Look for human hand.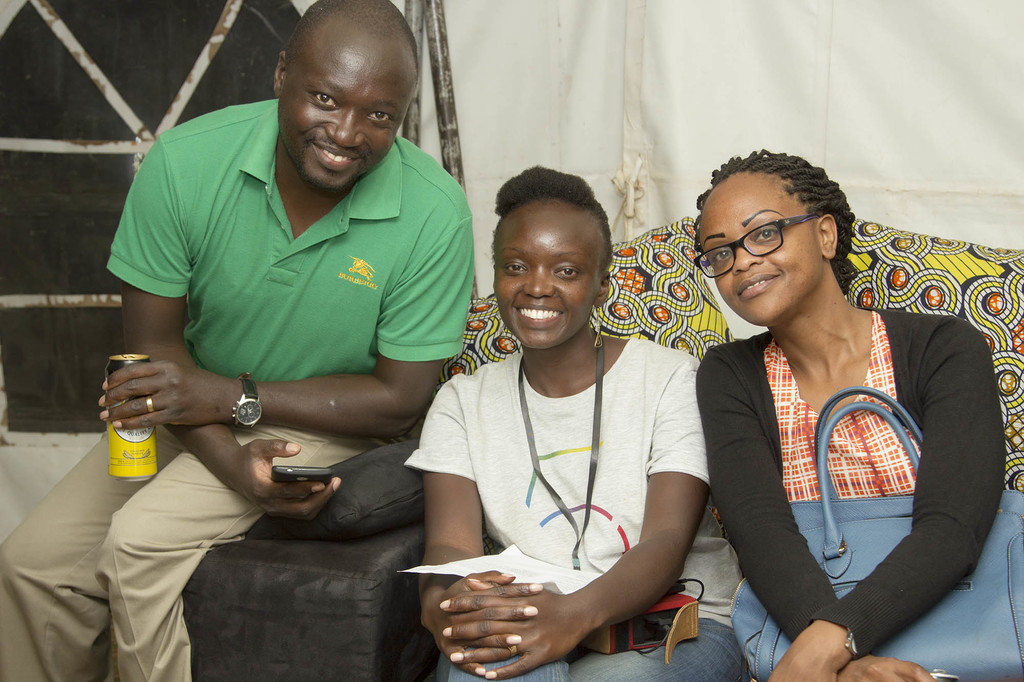
Found: 437:576:586:681.
